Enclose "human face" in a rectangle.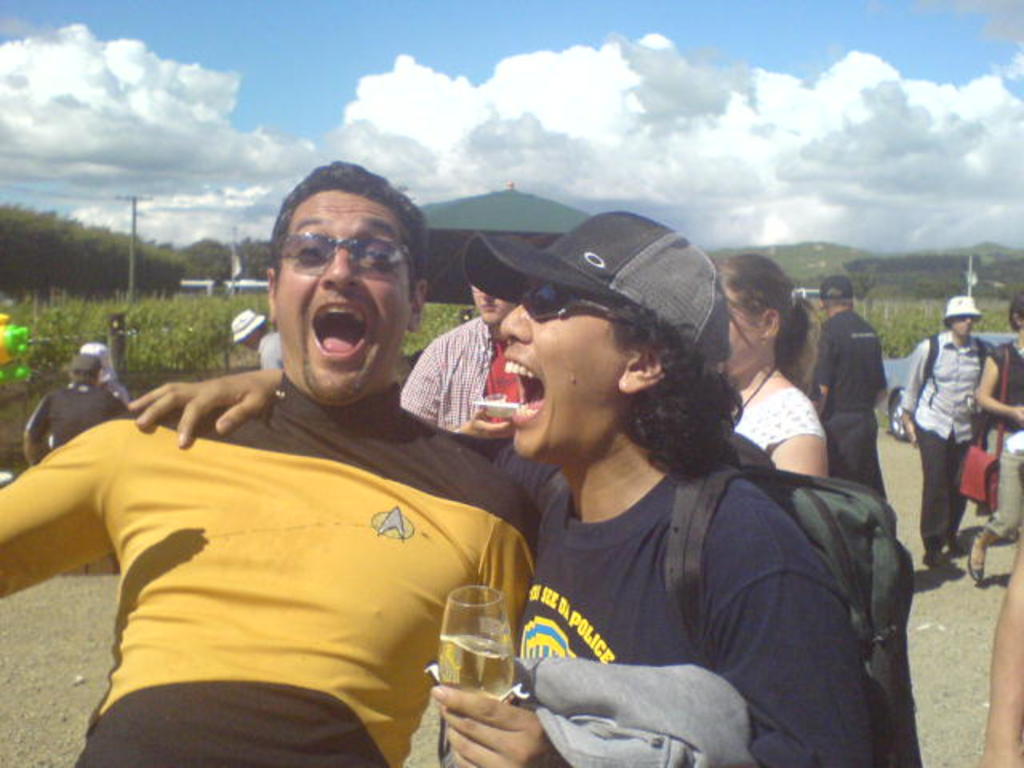
<box>498,280,624,458</box>.
